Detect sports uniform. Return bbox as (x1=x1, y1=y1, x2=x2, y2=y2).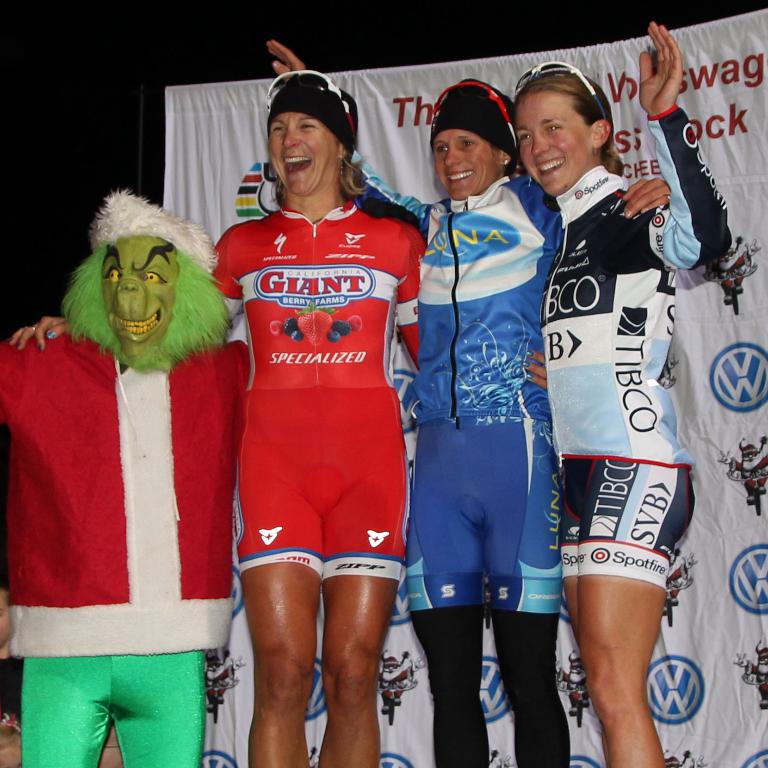
(x1=340, y1=150, x2=564, y2=767).
